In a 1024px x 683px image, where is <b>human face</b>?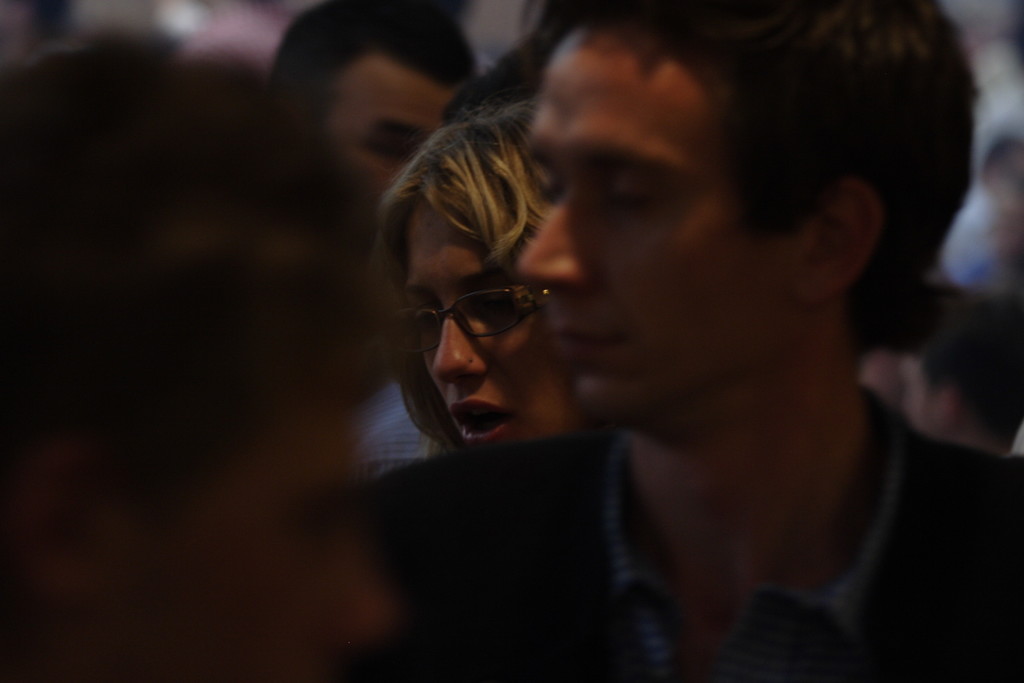
detection(515, 34, 776, 420).
